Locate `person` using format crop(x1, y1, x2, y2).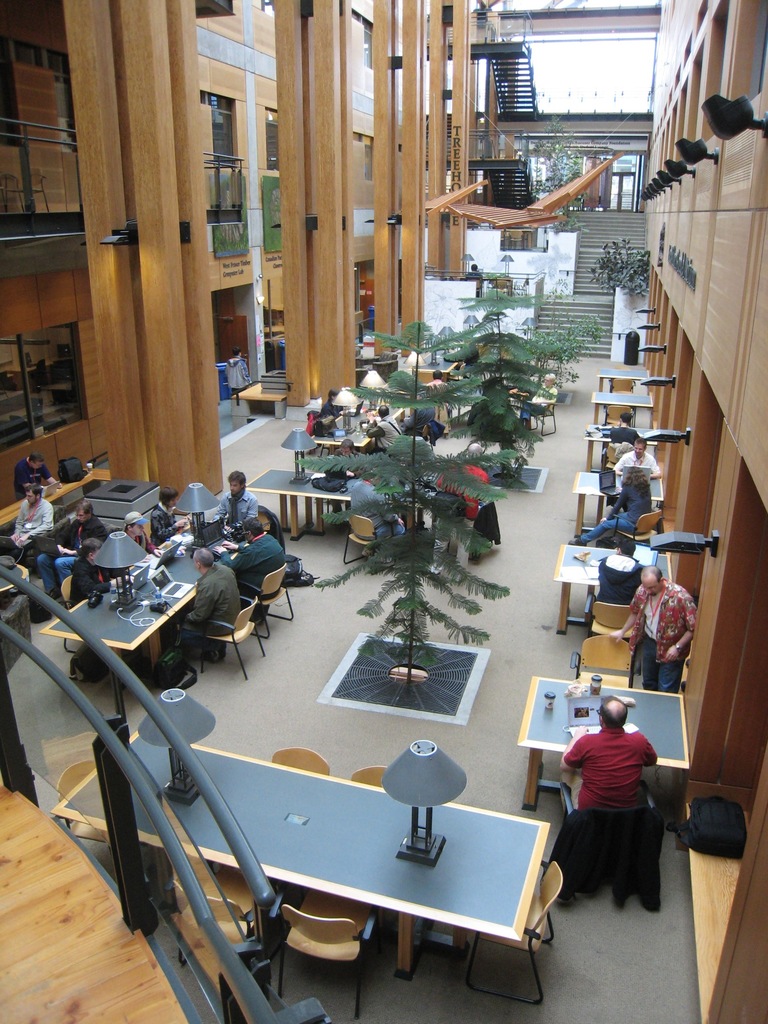
crop(214, 470, 257, 533).
